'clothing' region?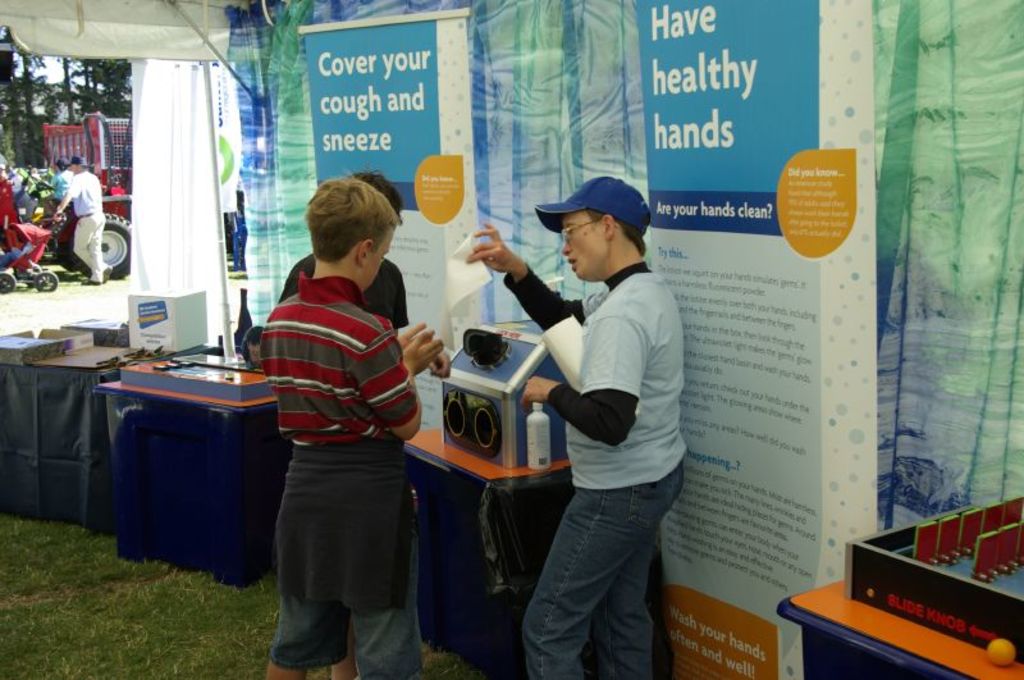
box(278, 250, 408, 621)
